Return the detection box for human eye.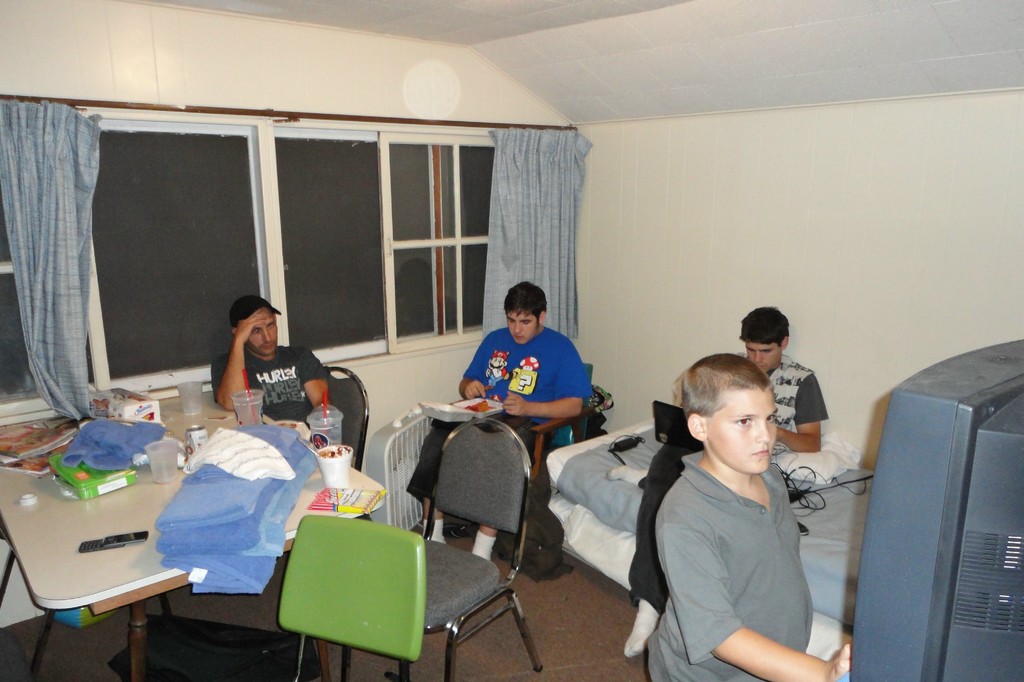
[764,414,777,425].
